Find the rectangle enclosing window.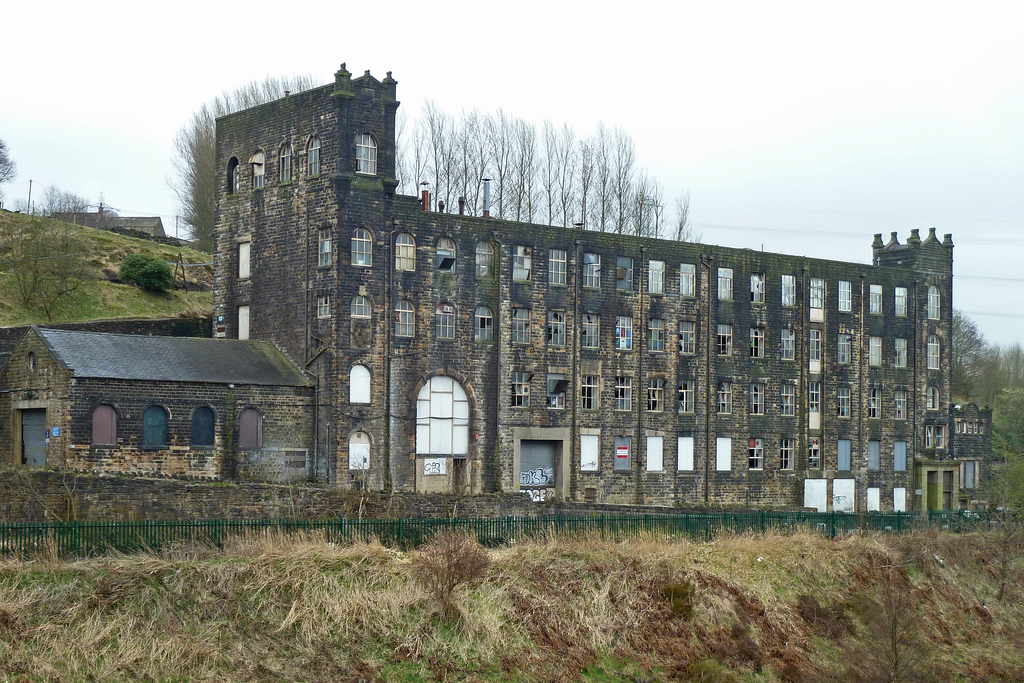
<region>785, 381, 806, 418</region>.
